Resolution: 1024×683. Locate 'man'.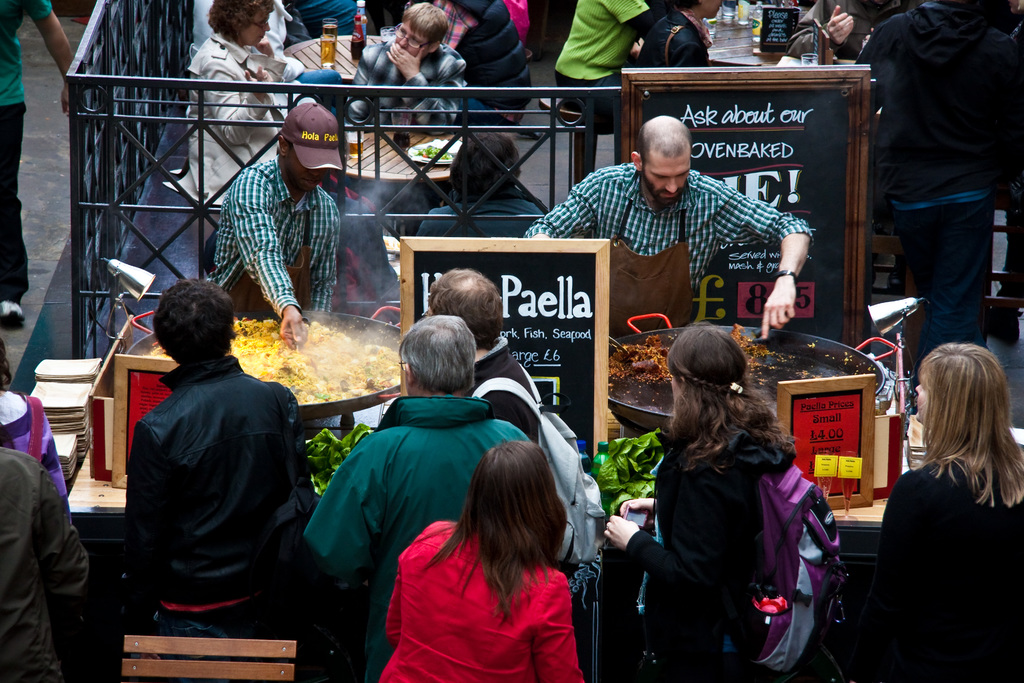
[524,115,814,336].
